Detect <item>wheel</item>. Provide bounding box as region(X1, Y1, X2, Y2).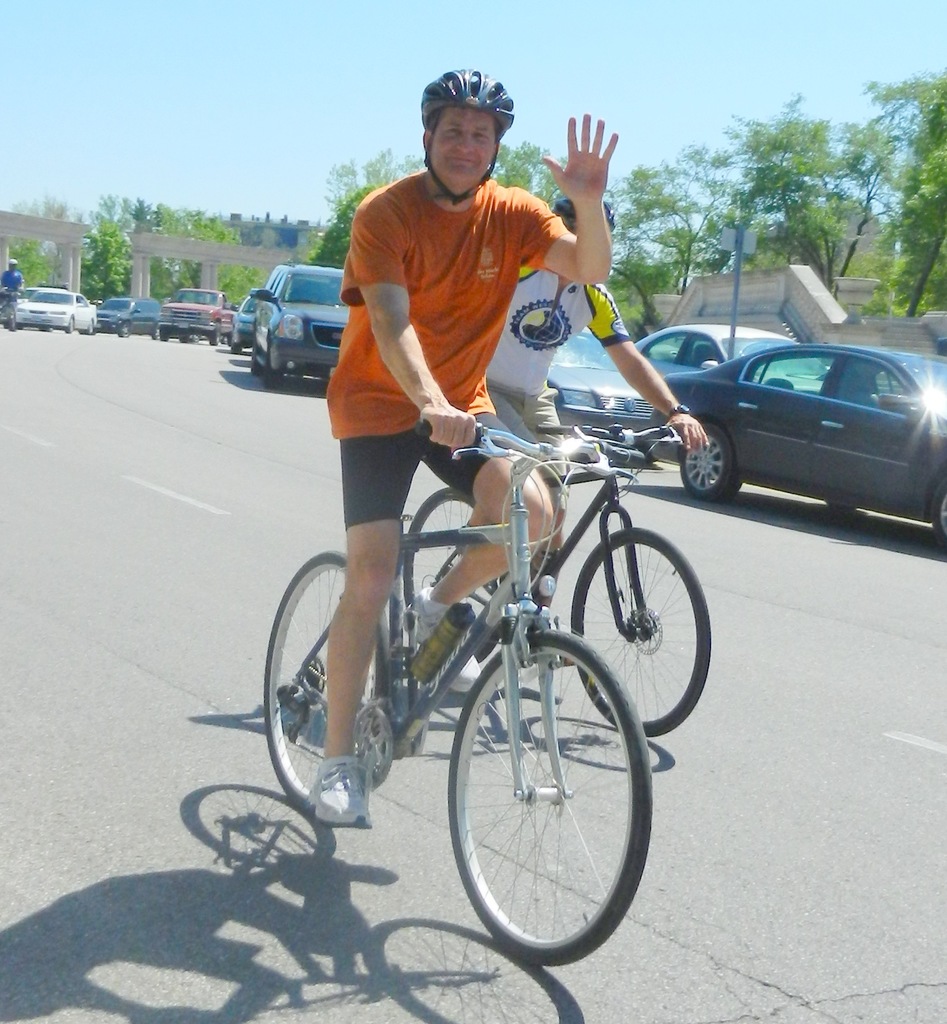
region(401, 483, 508, 665).
